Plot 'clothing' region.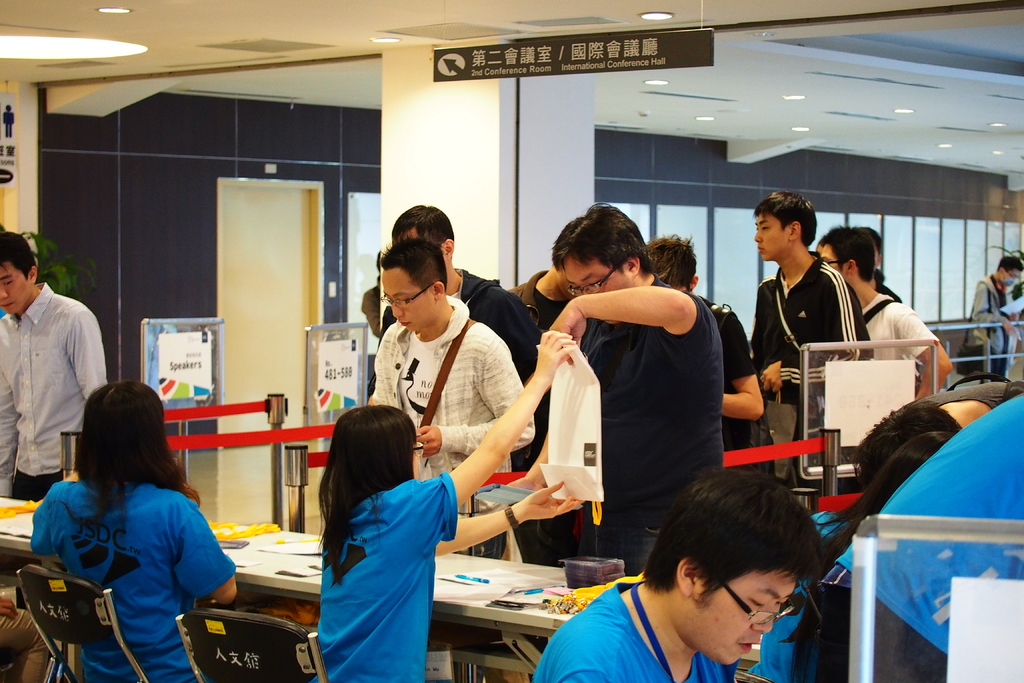
Plotted at left=0, top=604, right=49, bottom=682.
